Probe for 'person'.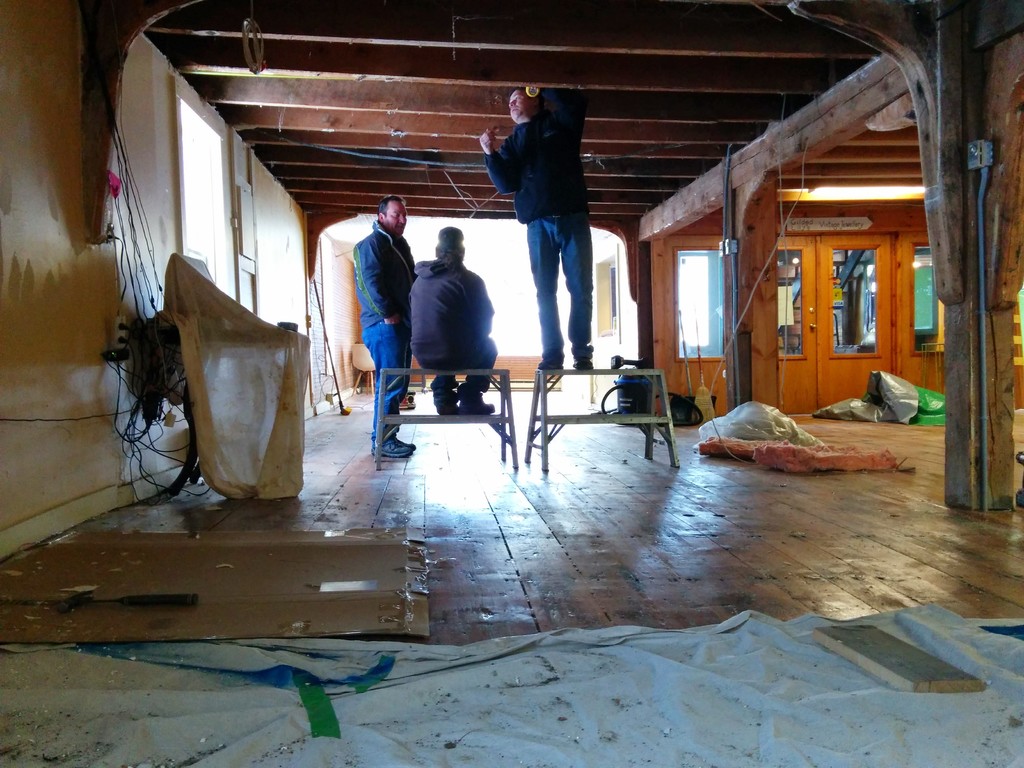
Probe result: select_region(415, 224, 497, 416).
